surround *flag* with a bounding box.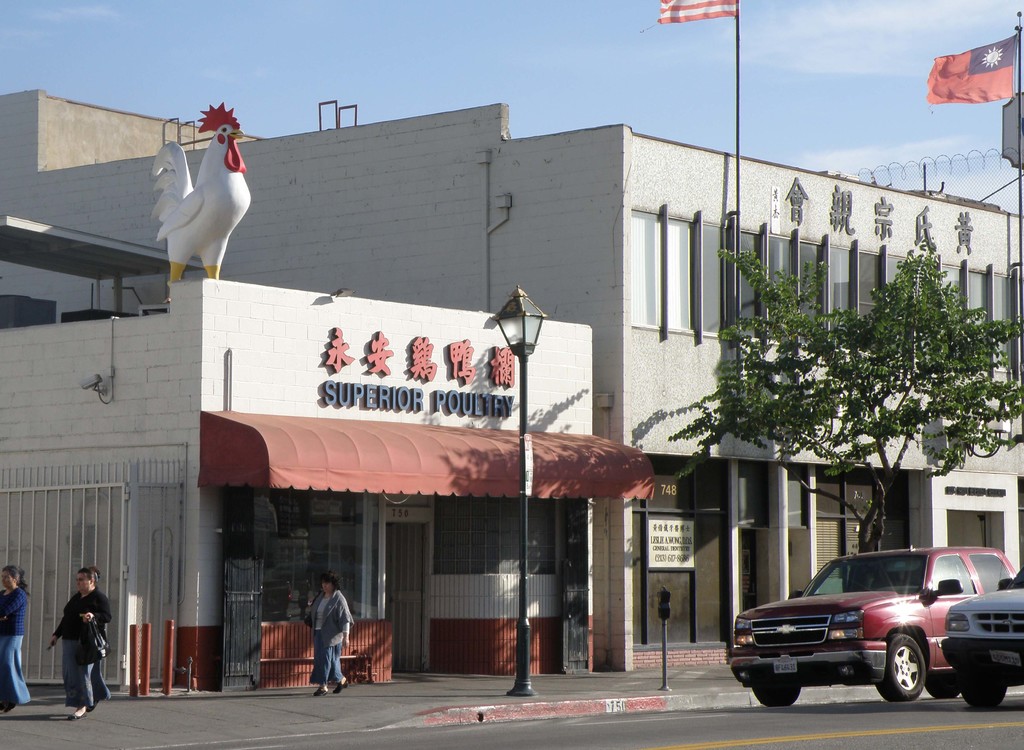
bbox=[657, 0, 742, 24].
